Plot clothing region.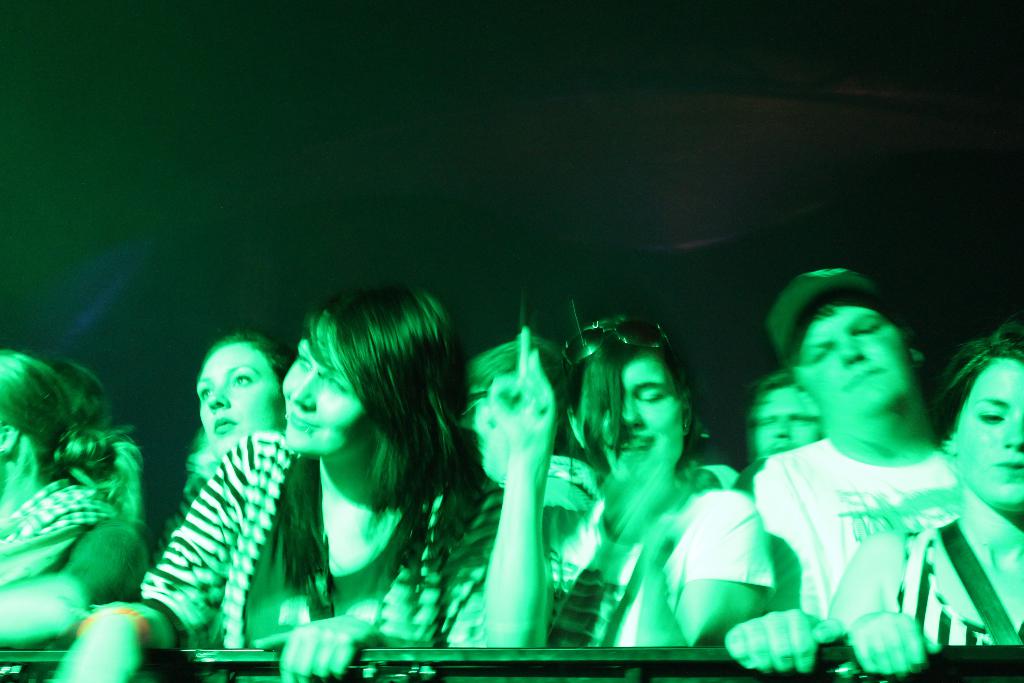
Plotted at l=732, t=428, r=963, b=659.
